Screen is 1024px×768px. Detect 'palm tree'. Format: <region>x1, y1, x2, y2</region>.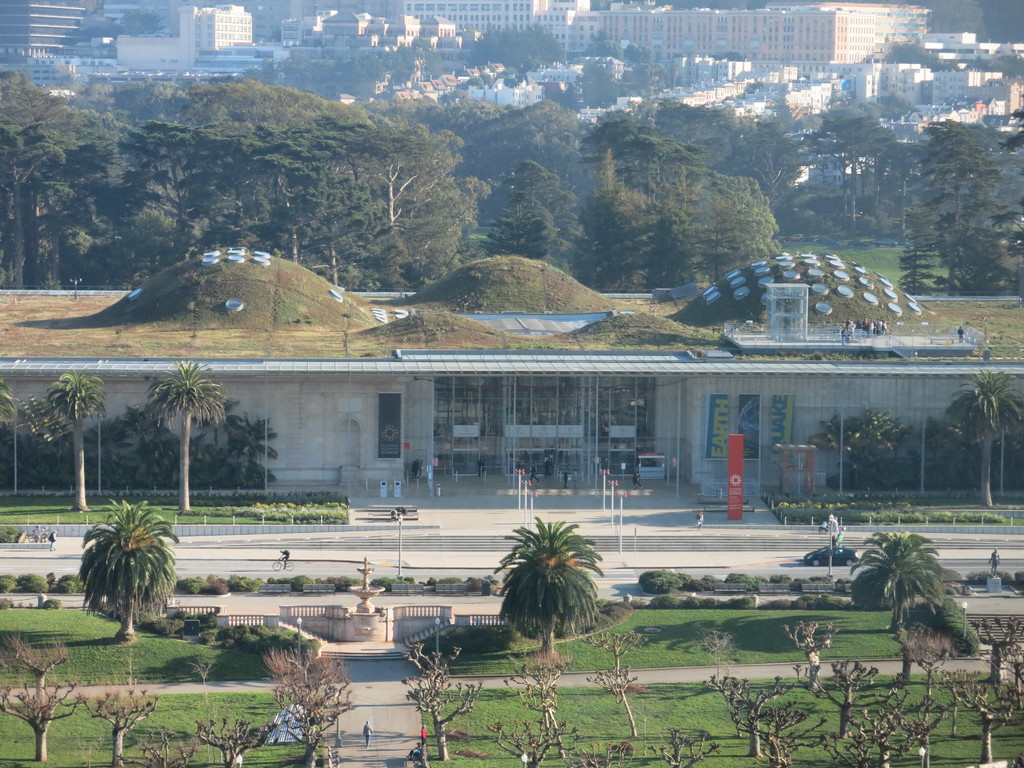
<region>840, 528, 963, 680</region>.
